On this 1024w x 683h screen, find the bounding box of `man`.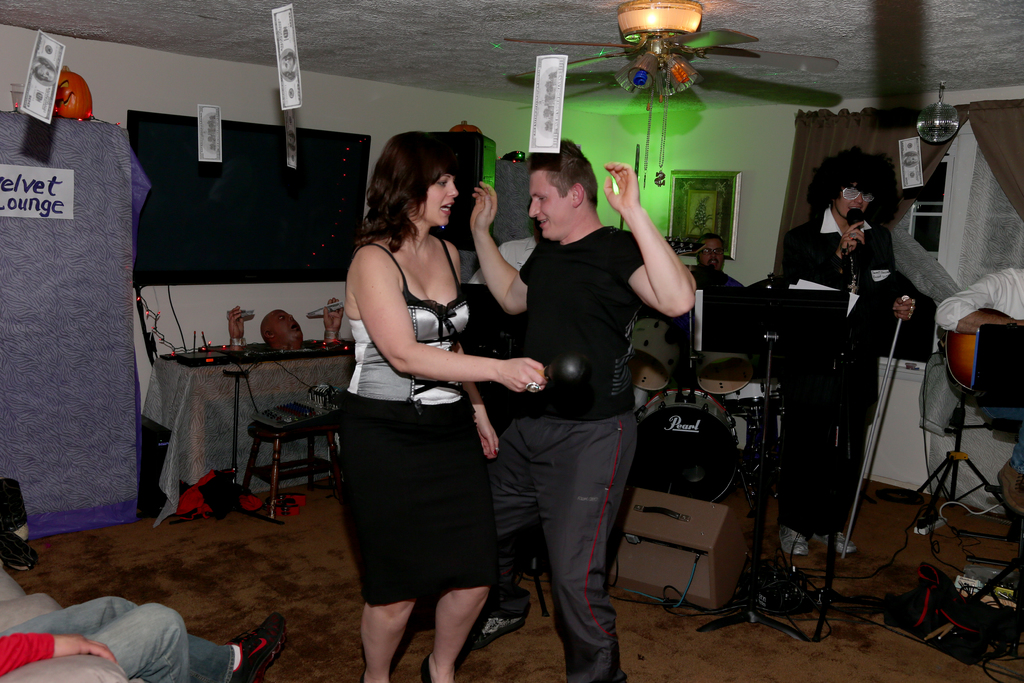
Bounding box: [x1=468, y1=211, x2=542, y2=283].
